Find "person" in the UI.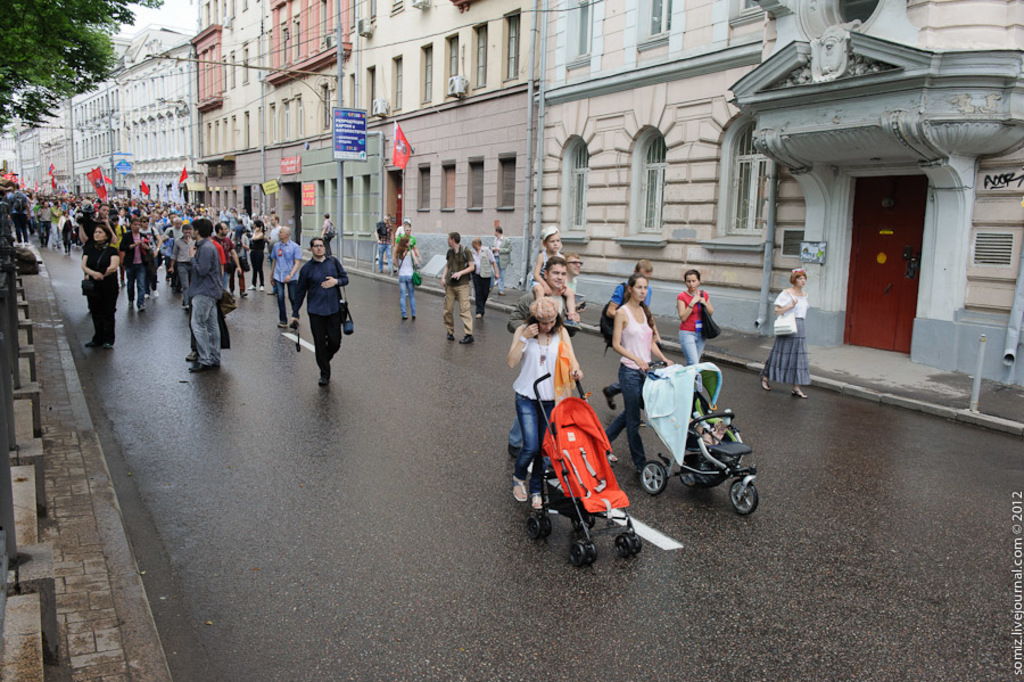
UI element at x1=676, y1=262, x2=718, y2=359.
